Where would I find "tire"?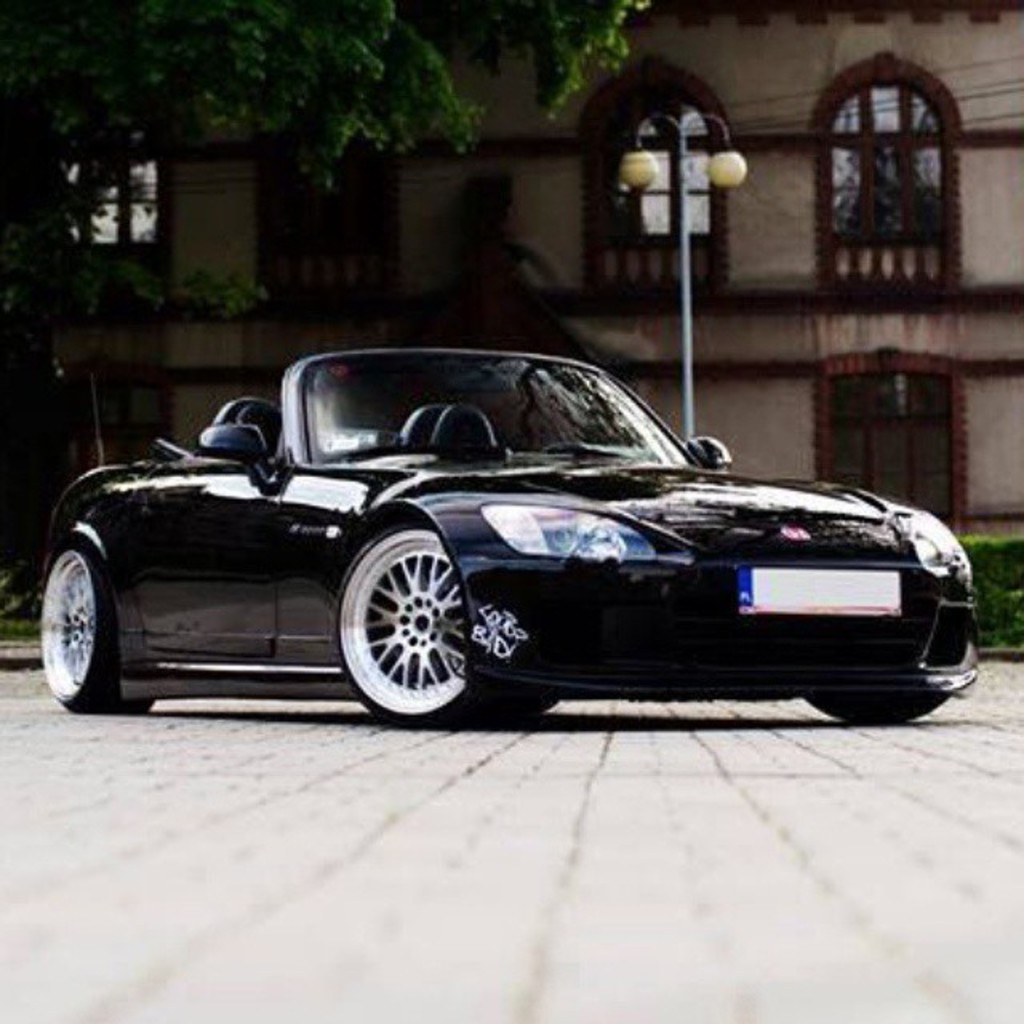
At x1=800 y1=693 x2=947 y2=725.
